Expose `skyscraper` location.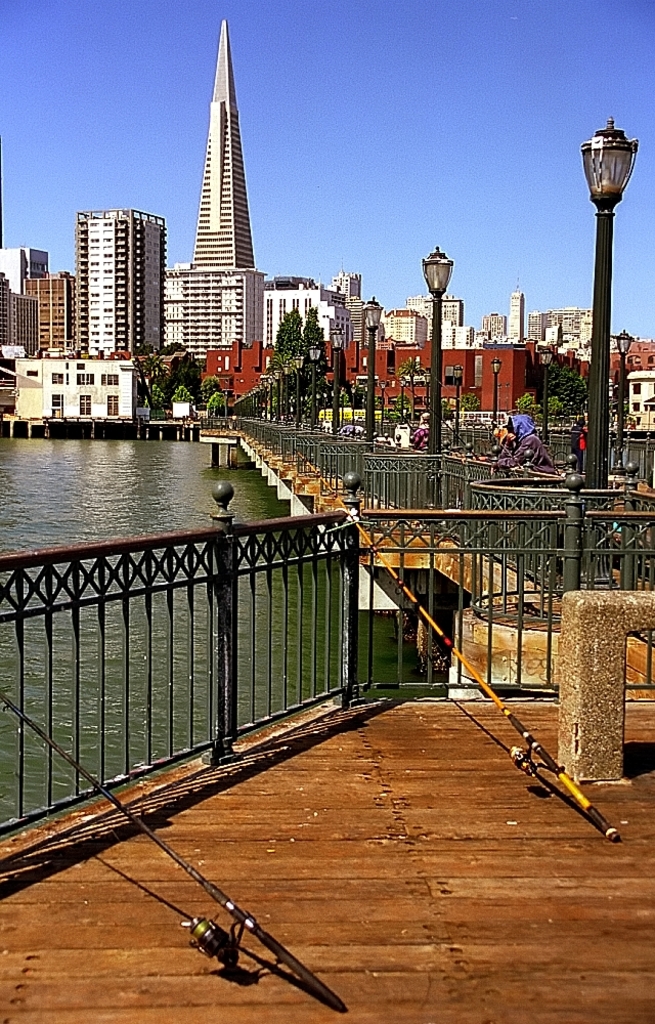
Exposed at <bbox>74, 200, 154, 376</bbox>.
